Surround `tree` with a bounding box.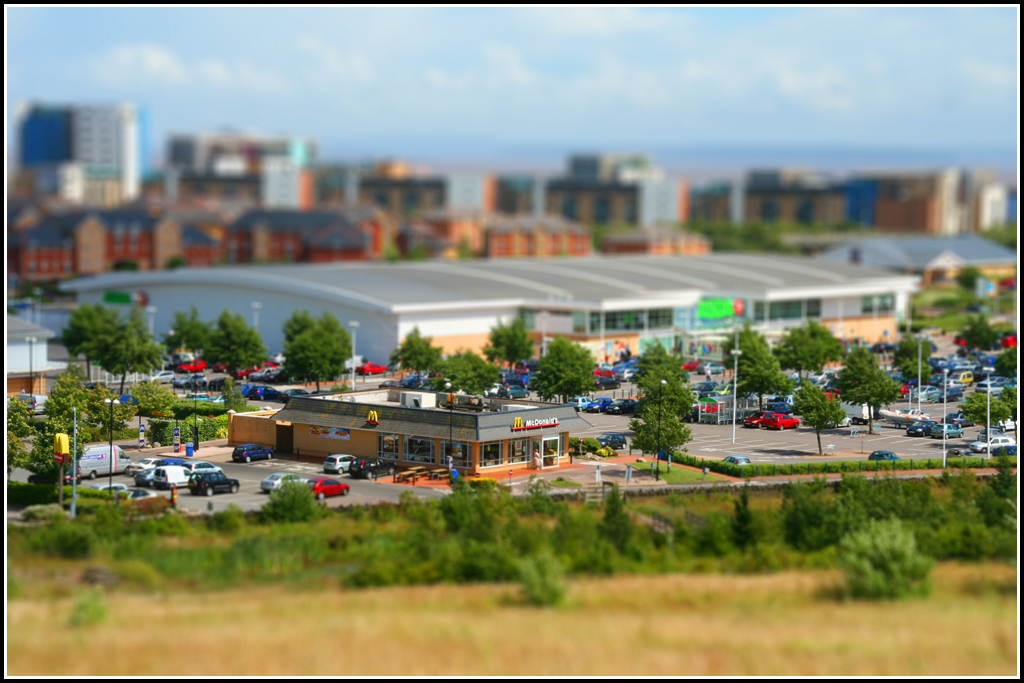
rect(480, 313, 535, 394).
